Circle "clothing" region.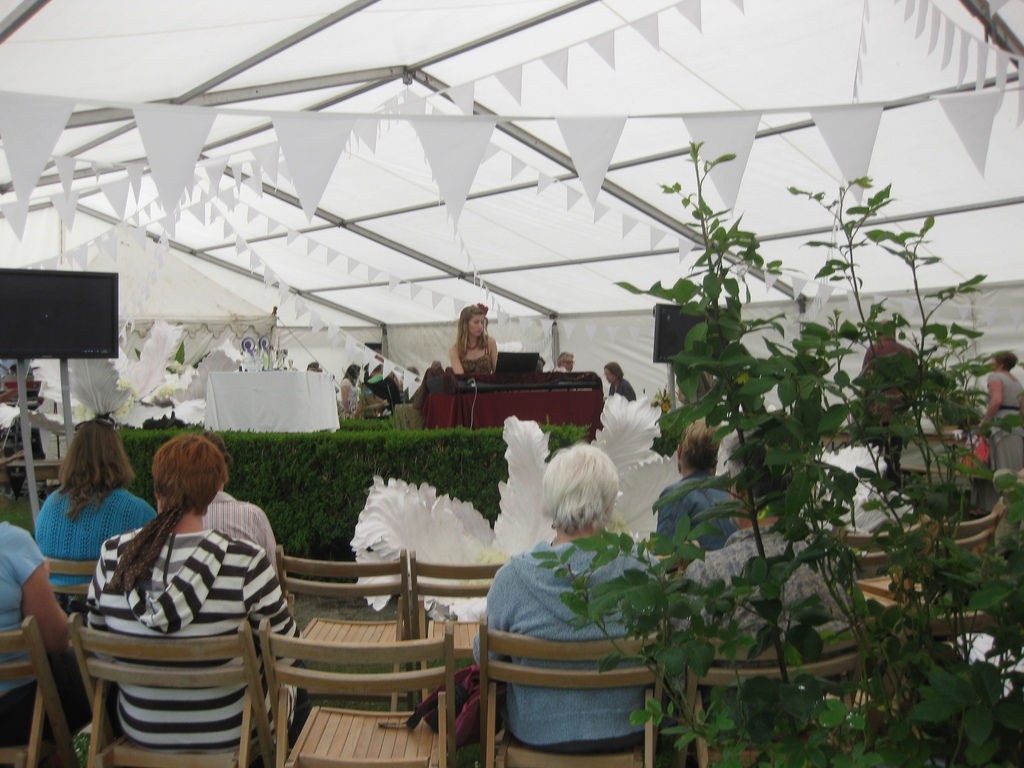
Region: <box>814,437,934,581</box>.
